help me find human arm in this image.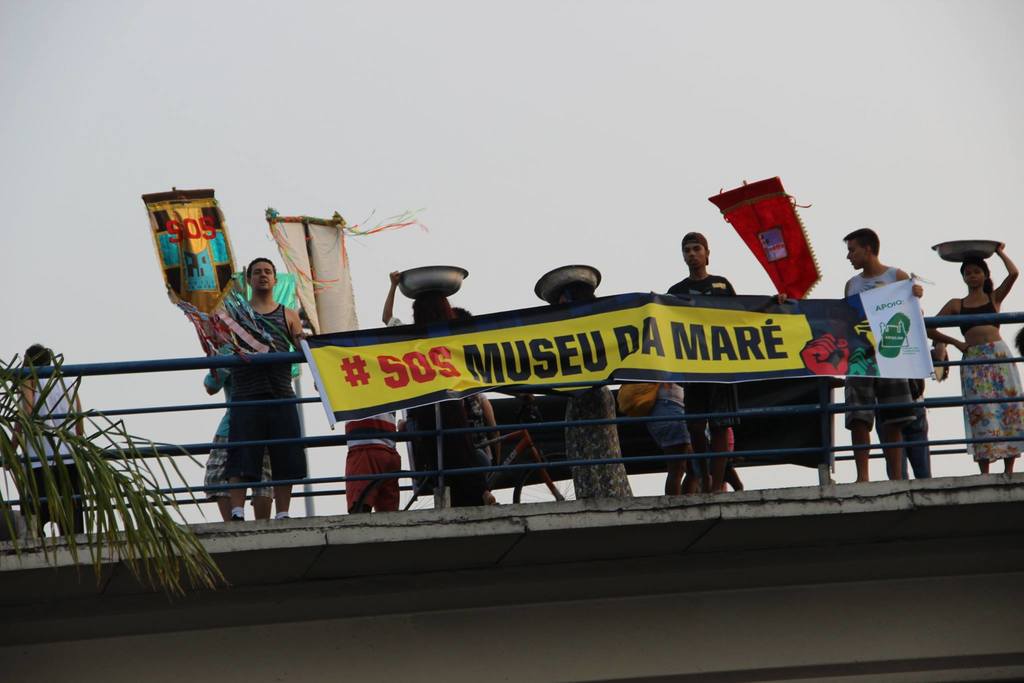
Found it: locate(75, 381, 88, 452).
